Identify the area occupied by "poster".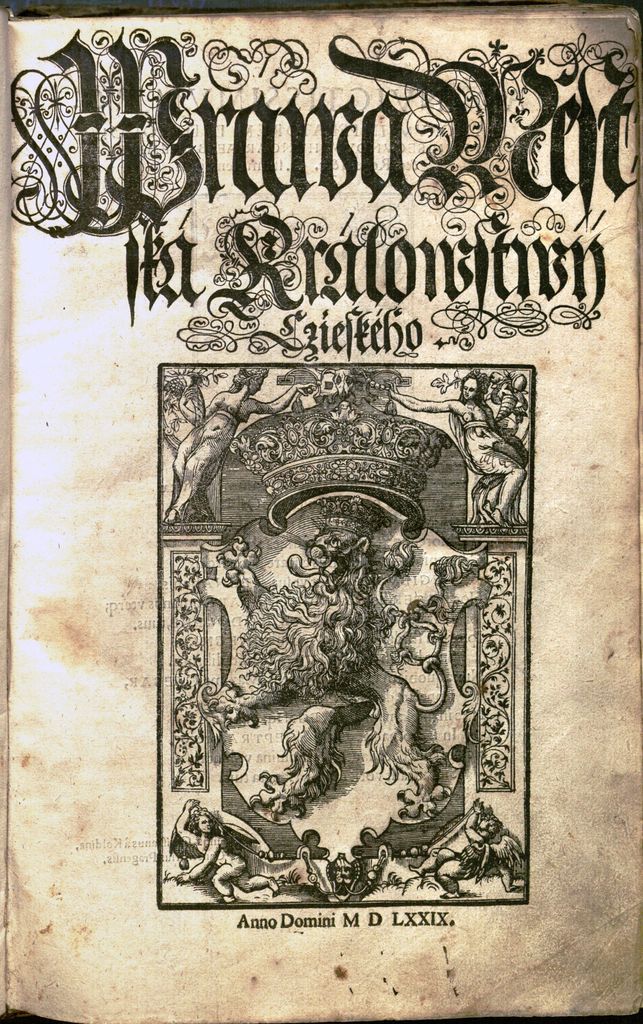
Area: left=0, top=16, right=642, bottom=1020.
